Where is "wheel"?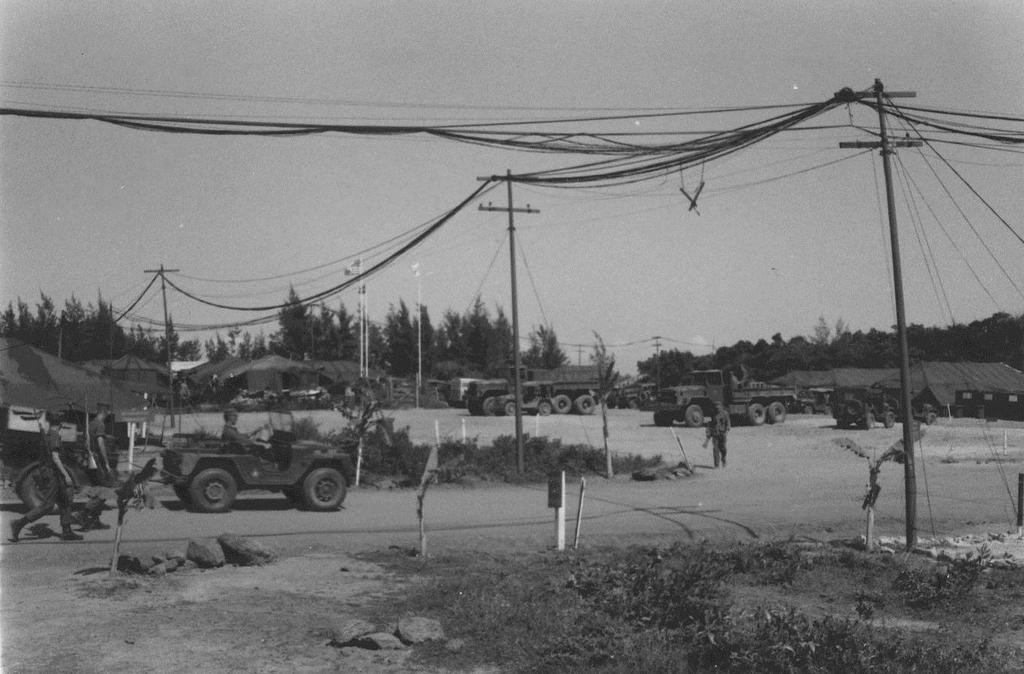
detection(503, 400, 515, 416).
